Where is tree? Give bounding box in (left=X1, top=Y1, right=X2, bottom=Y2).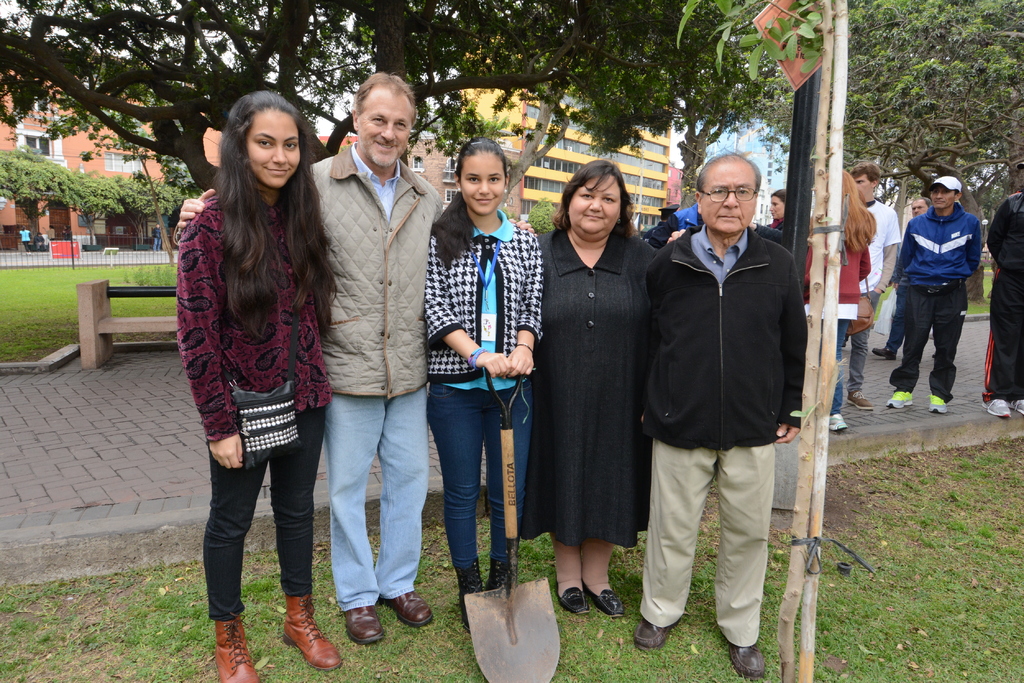
(left=426, top=0, right=750, bottom=212).
